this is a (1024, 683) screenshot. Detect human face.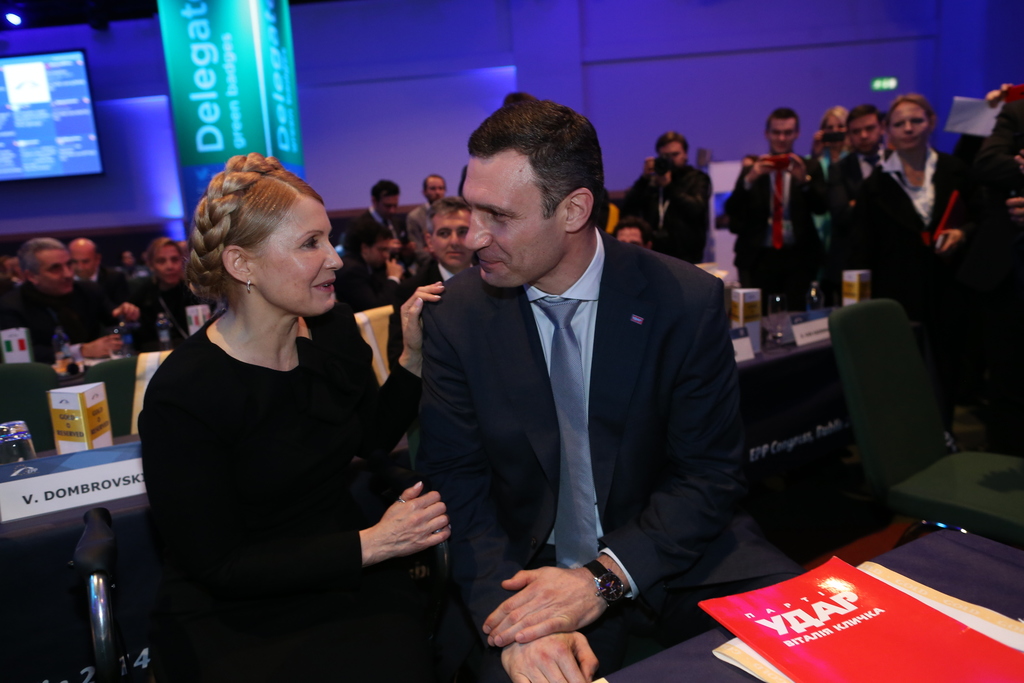
(431, 213, 468, 269).
